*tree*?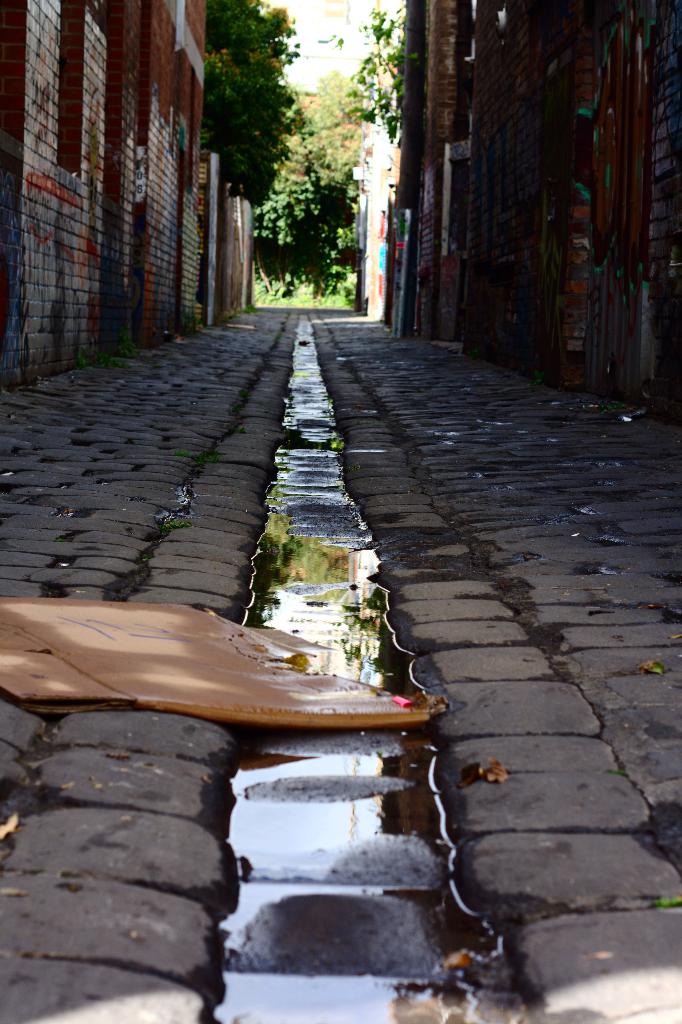
247/160/355/292
